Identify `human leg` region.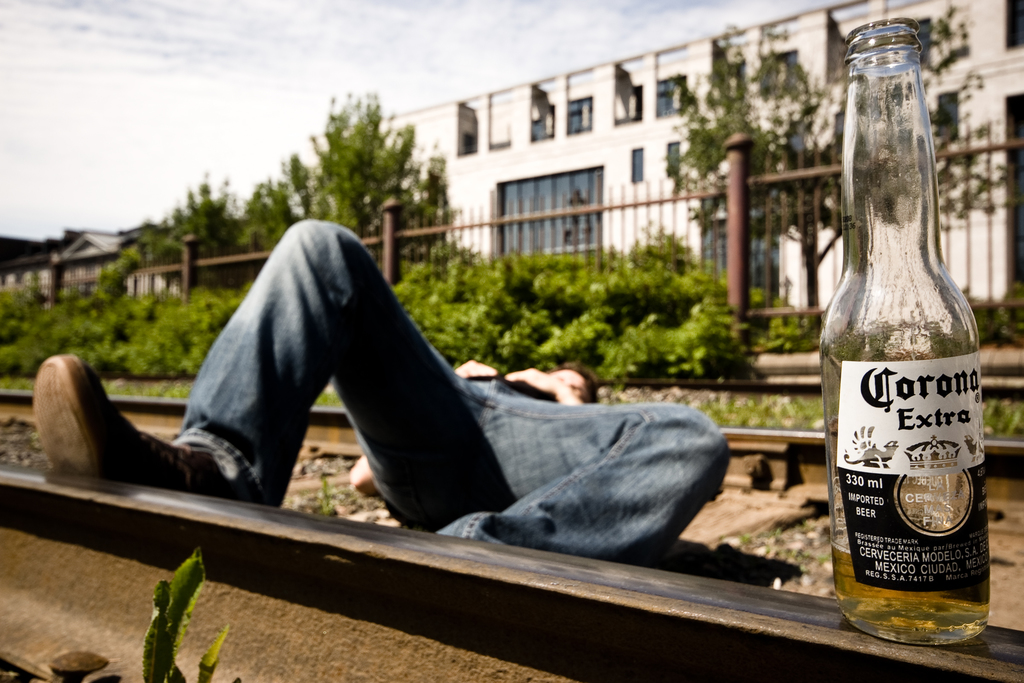
Region: x1=436 y1=374 x2=717 y2=557.
